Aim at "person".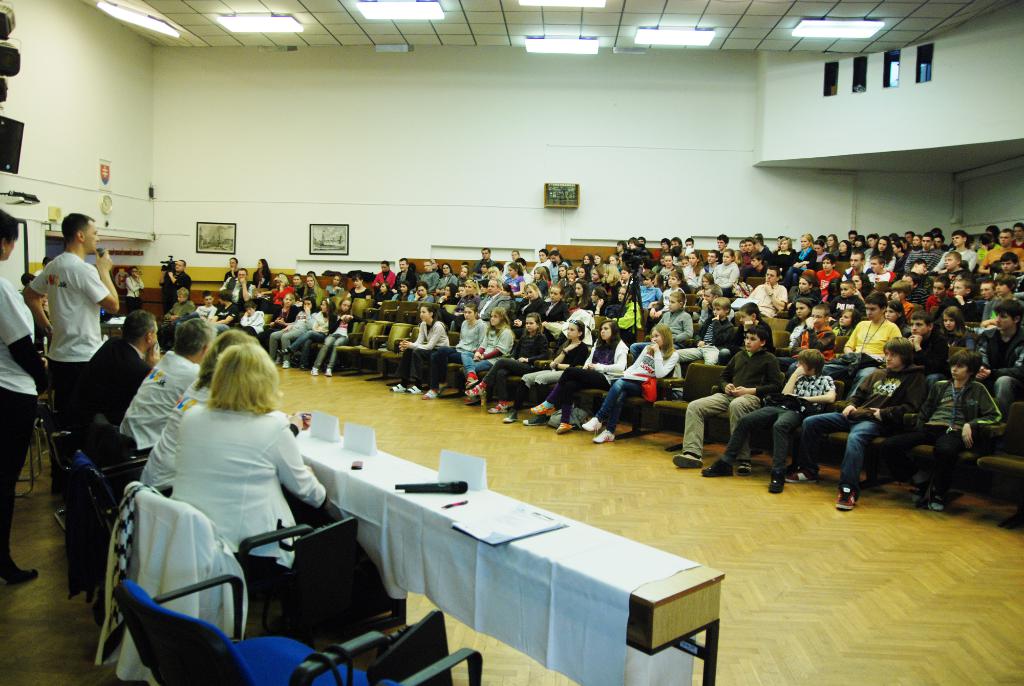
Aimed at box(282, 300, 339, 370).
